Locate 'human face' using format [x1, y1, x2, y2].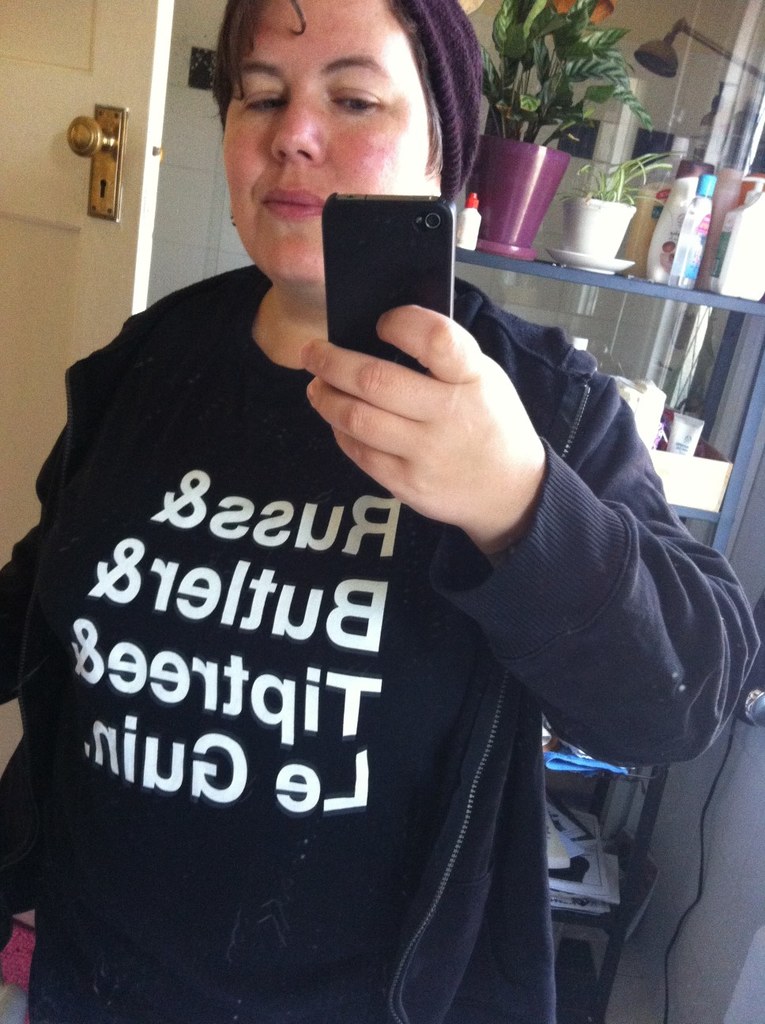
[226, 0, 430, 292].
